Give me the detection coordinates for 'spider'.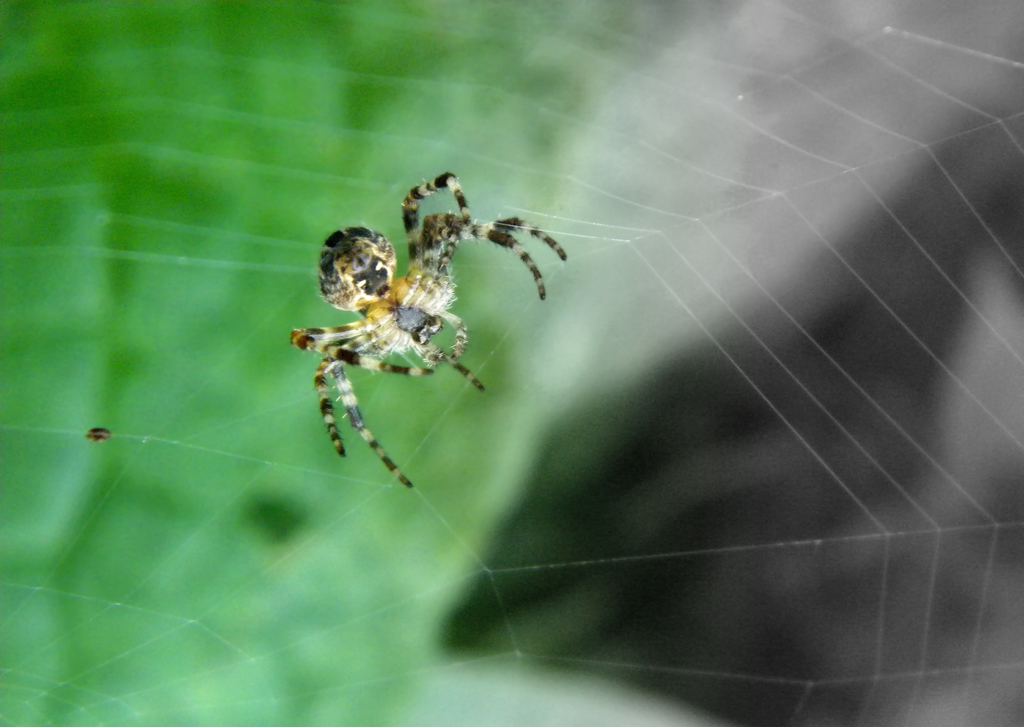
[x1=288, y1=165, x2=568, y2=489].
